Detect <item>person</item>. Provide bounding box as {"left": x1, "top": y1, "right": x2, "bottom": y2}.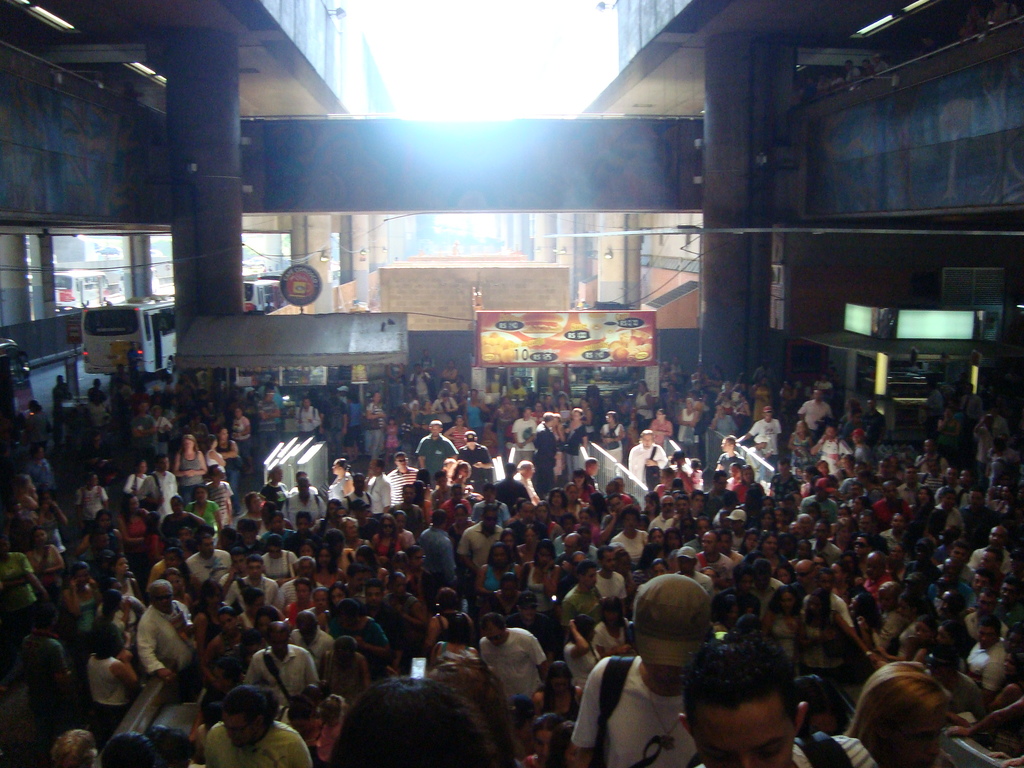
{"left": 494, "top": 468, "right": 534, "bottom": 509}.
